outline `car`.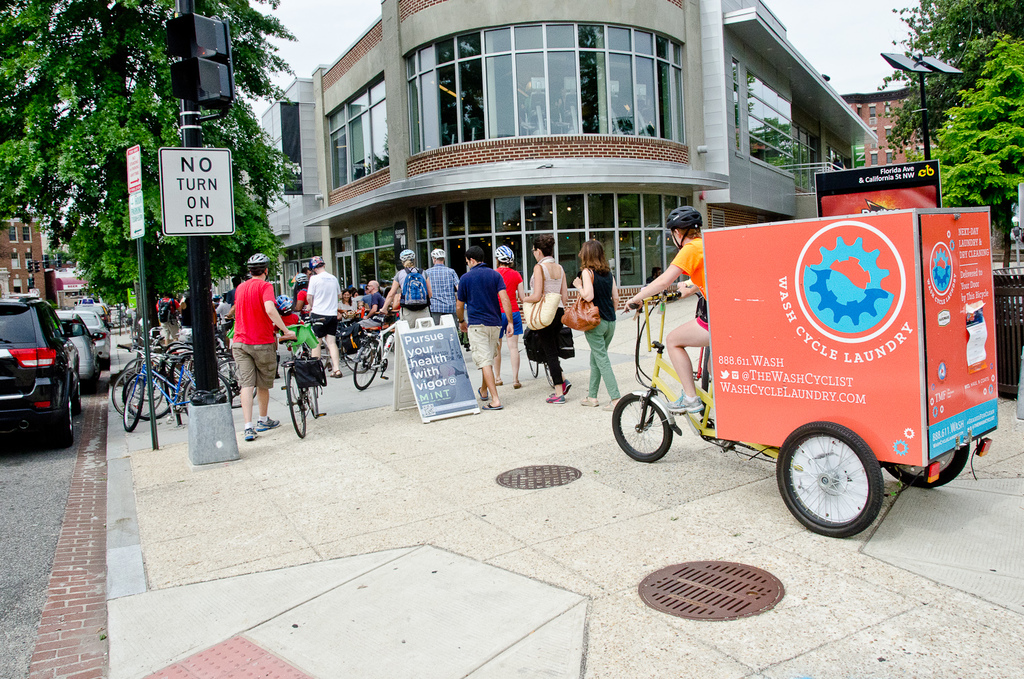
Outline: (0,292,81,449).
